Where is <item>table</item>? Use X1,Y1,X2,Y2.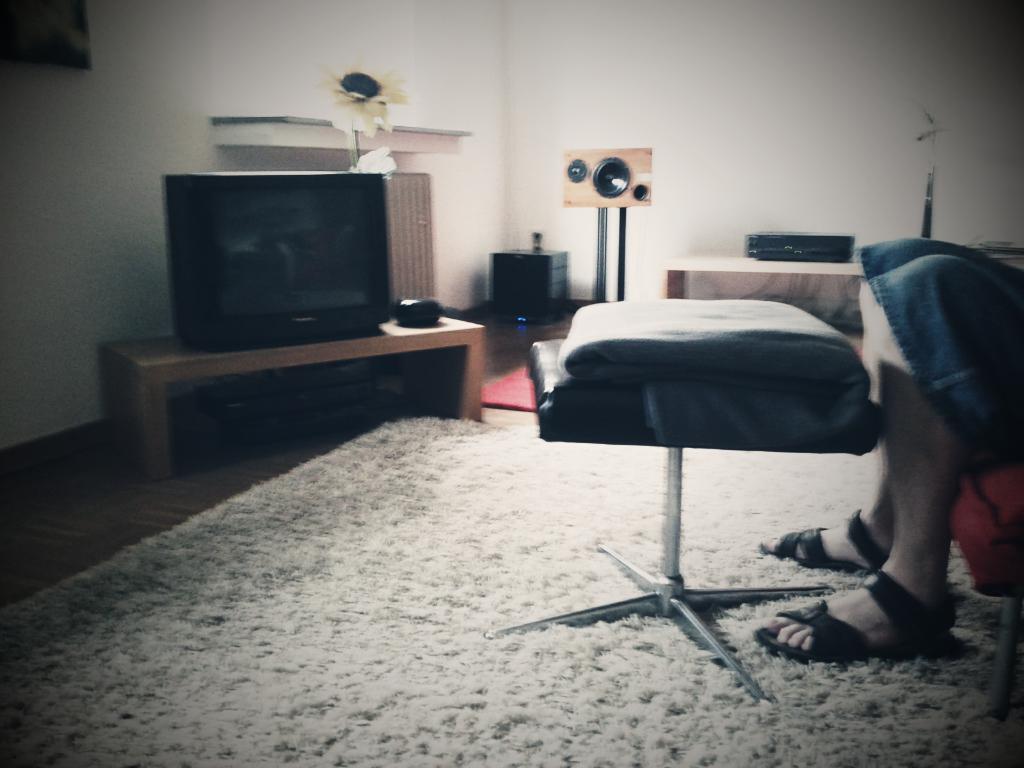
663,252,864,331.
